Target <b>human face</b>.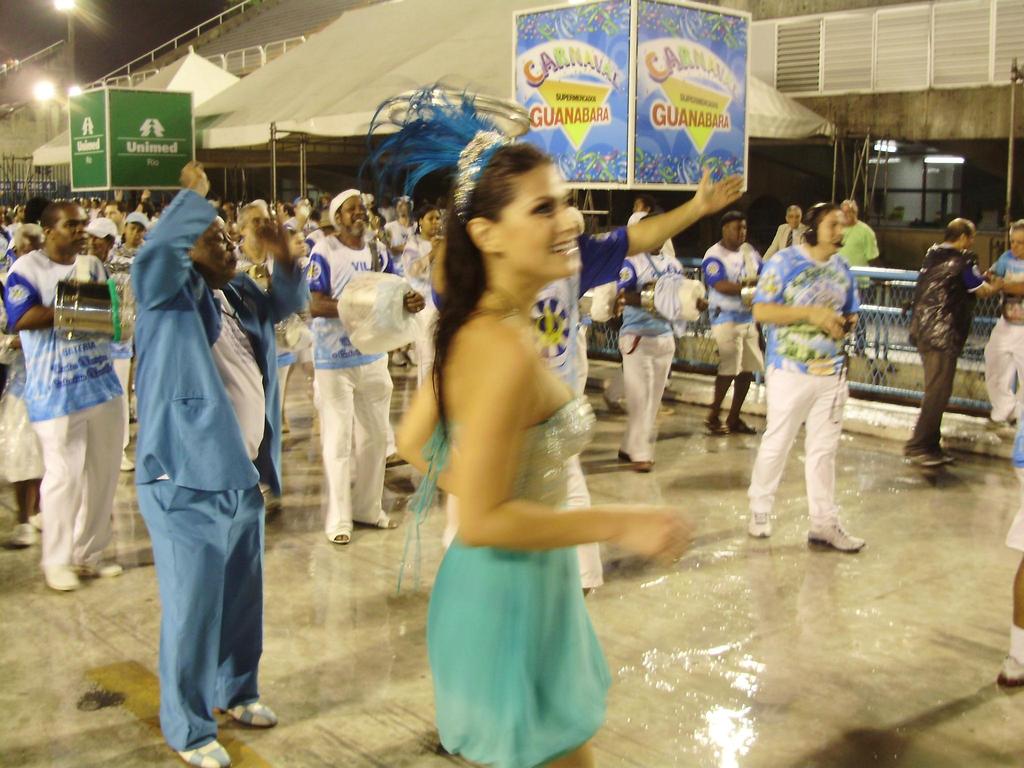
Target region: [276, 206, 285, 222].
